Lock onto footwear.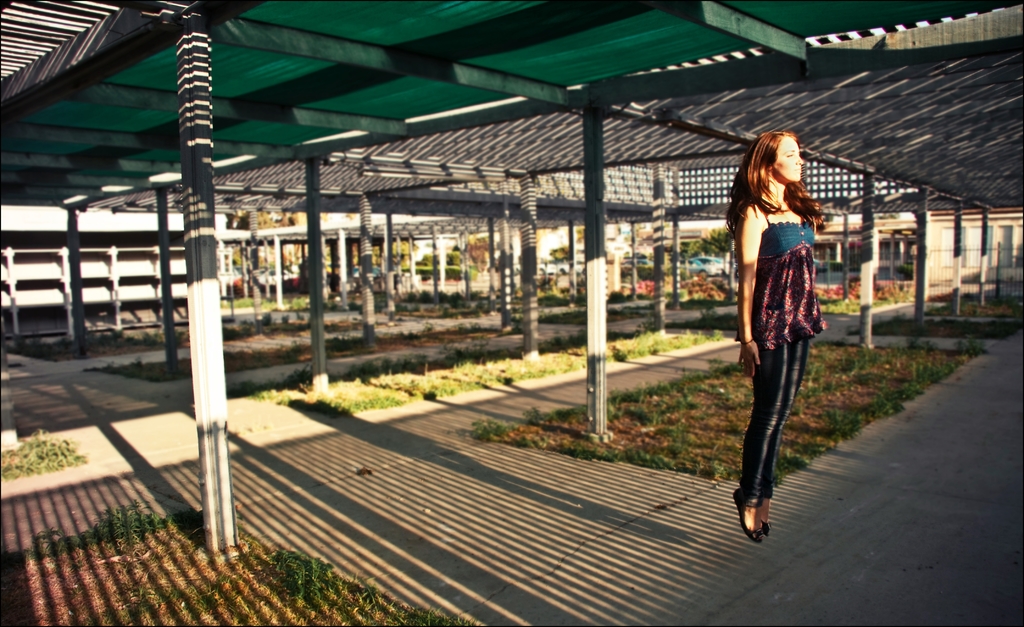
Locked: [left=757, top=517, right=772, bottom=535].
